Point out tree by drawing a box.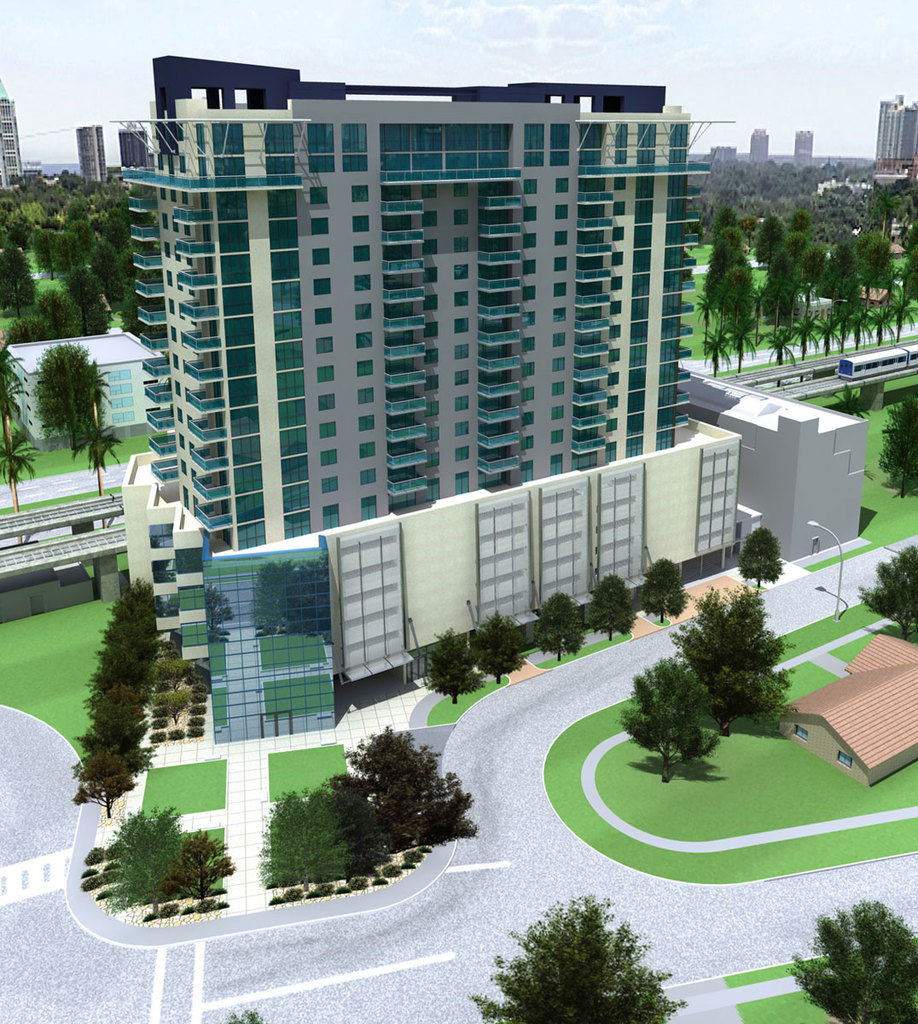
470/603/529/681.
